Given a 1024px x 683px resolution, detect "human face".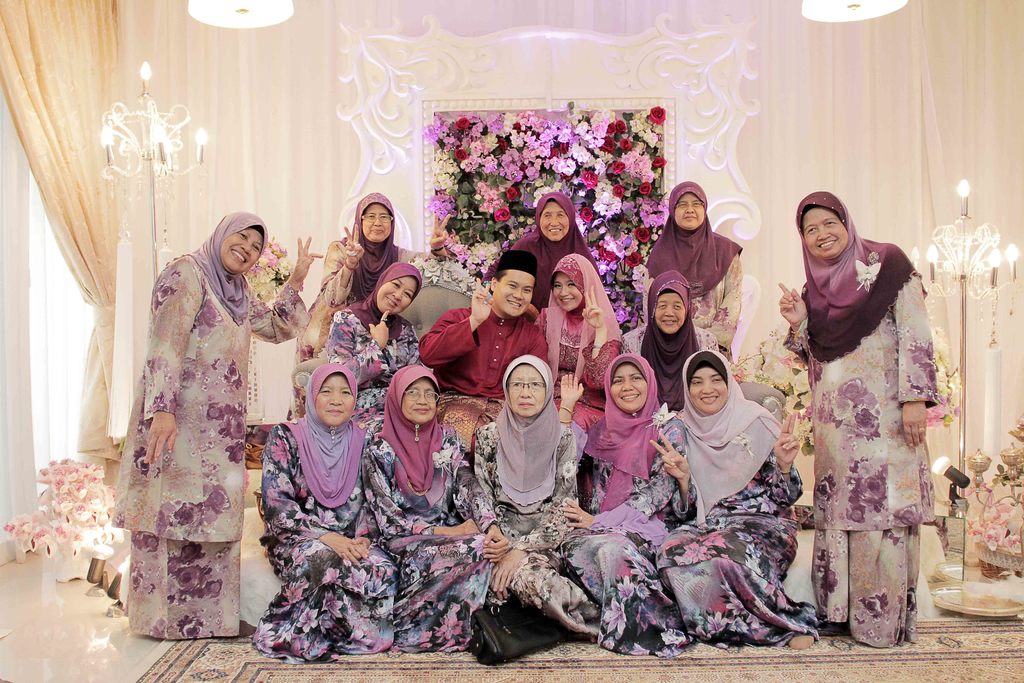
l=221, t=229, r=261, b=273.
